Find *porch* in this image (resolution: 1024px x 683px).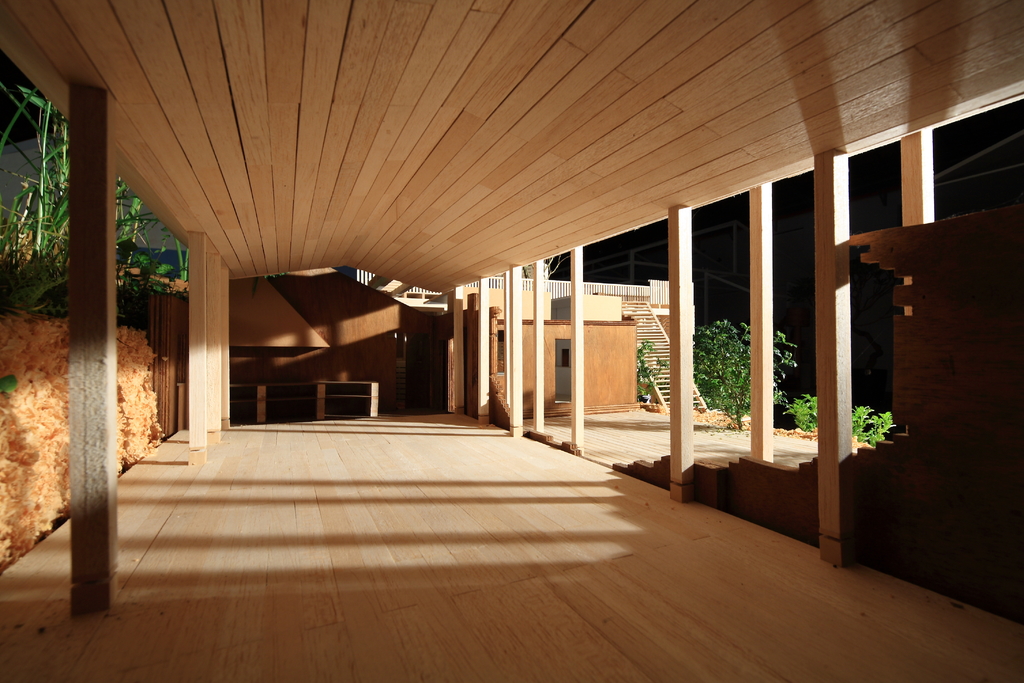
box(356, 267, 715, 415).
